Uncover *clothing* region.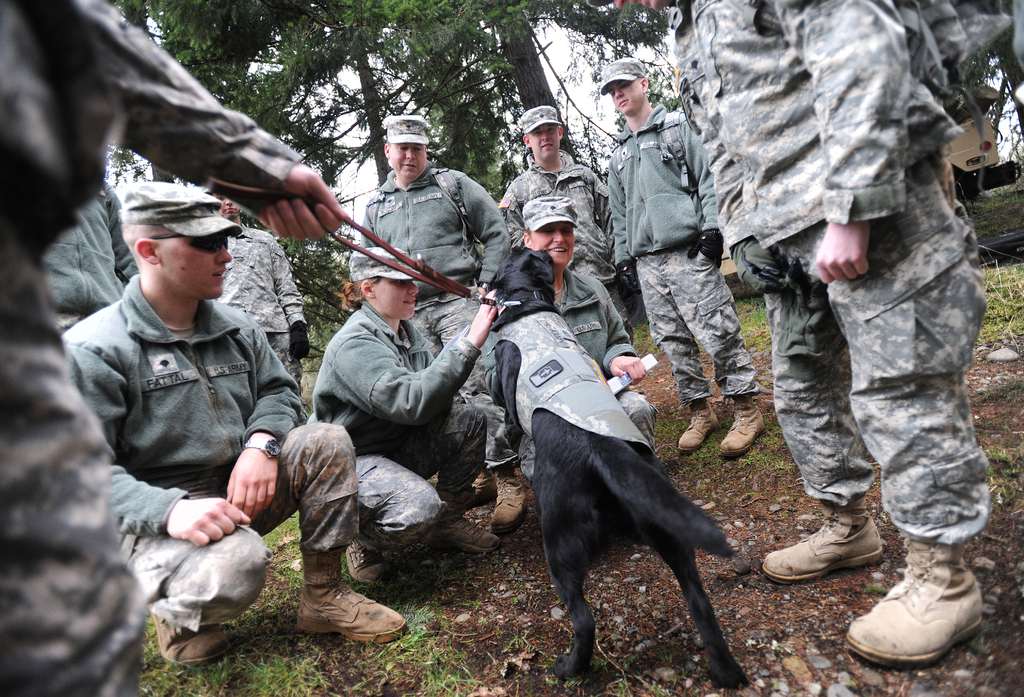
Uncovered: detection(38, 273, 365, 666).
